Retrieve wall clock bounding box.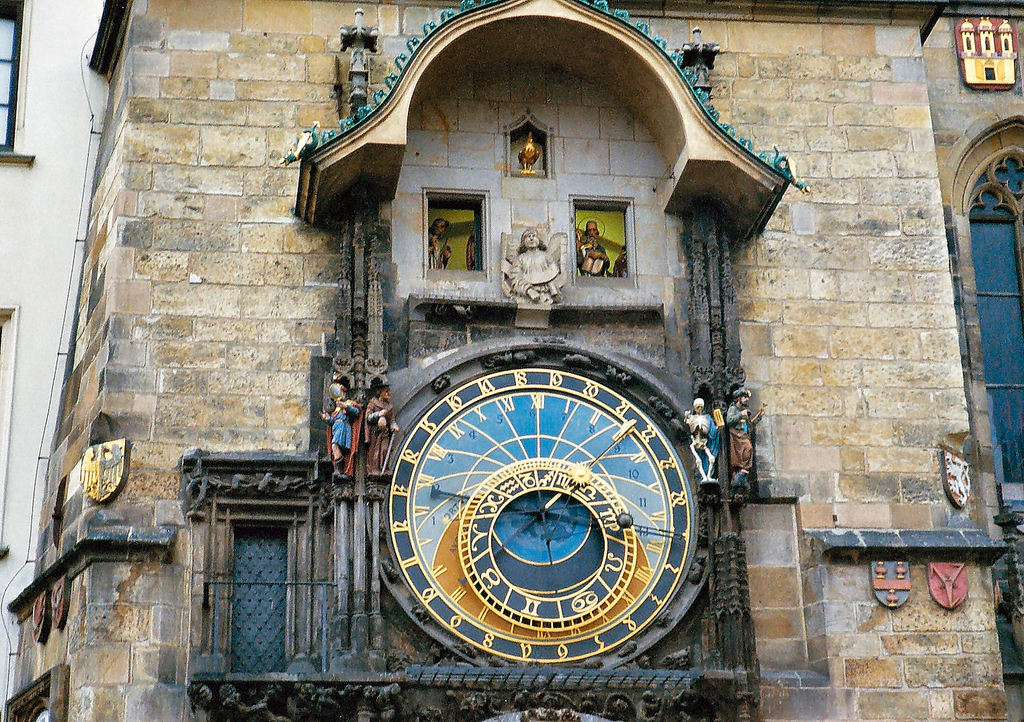
Bounding box: 386, 366, 695, 664.
